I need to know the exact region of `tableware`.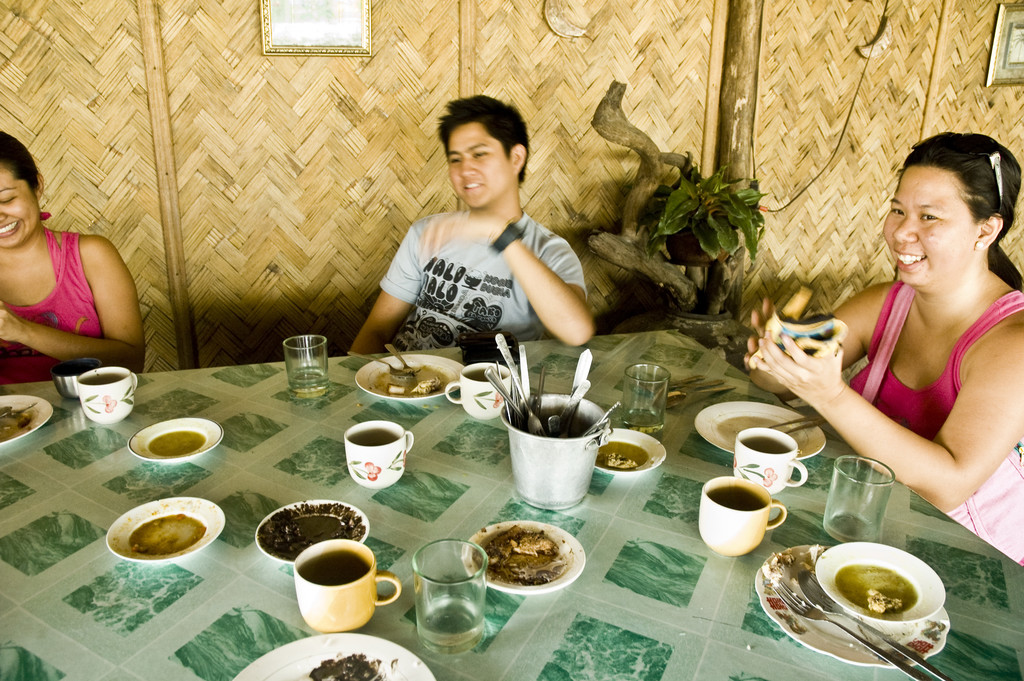
Region: 53,359,100,404.
